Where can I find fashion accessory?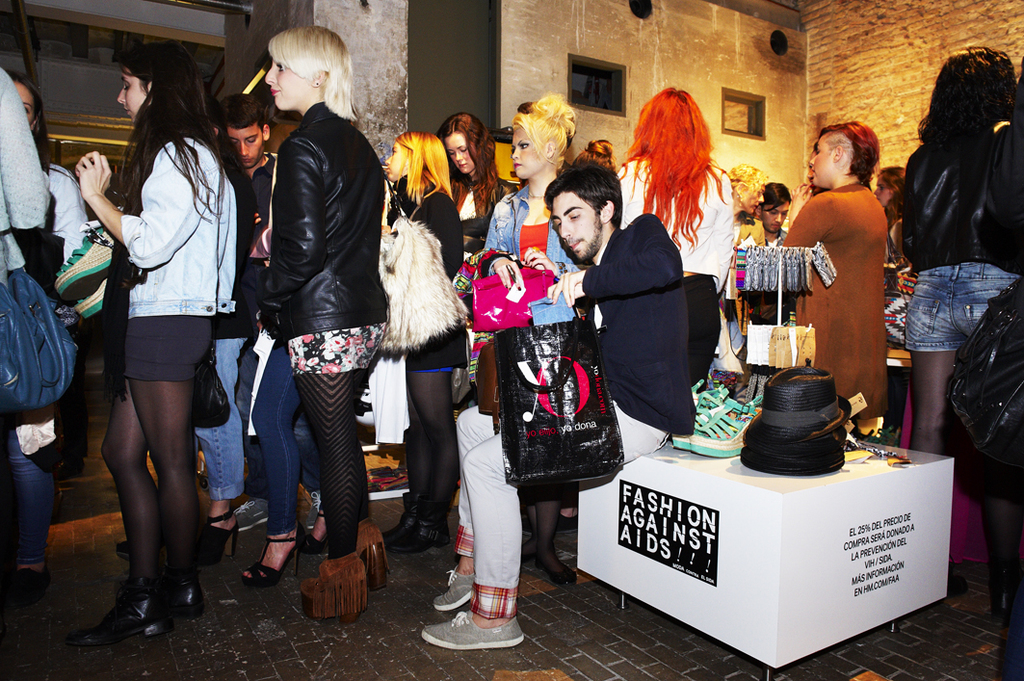
You can find it at <region>295, 500, 333, 556</region>.
